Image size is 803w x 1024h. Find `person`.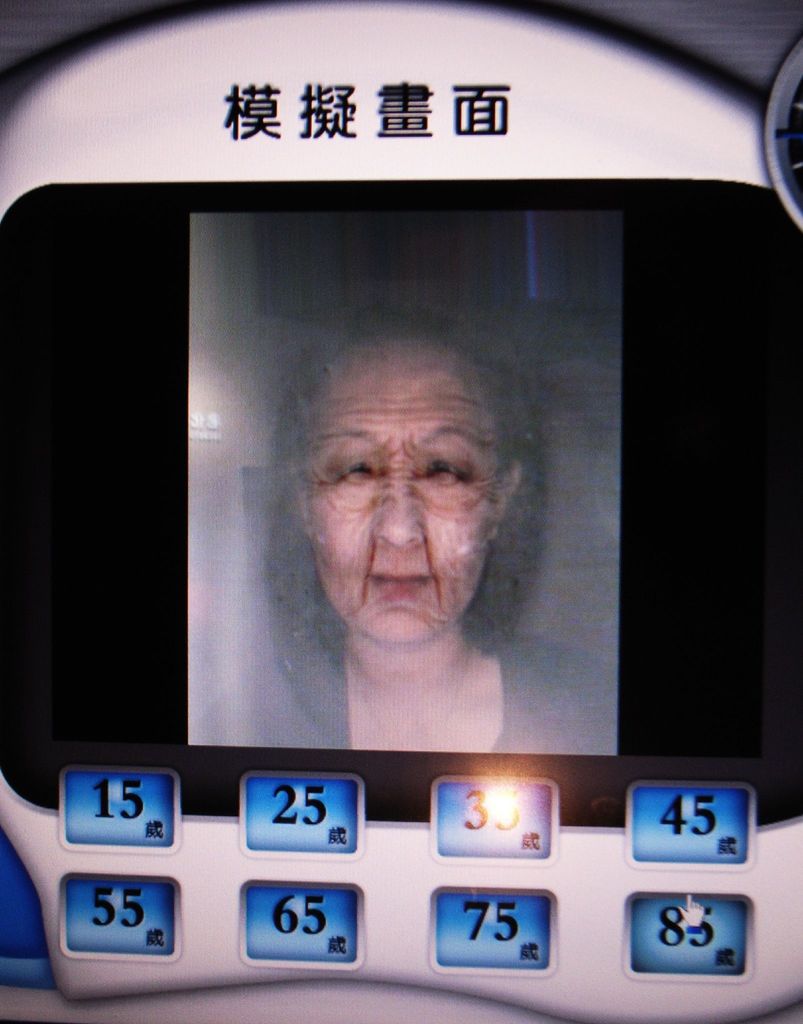
l=187, t=314, r=621, b=760.
